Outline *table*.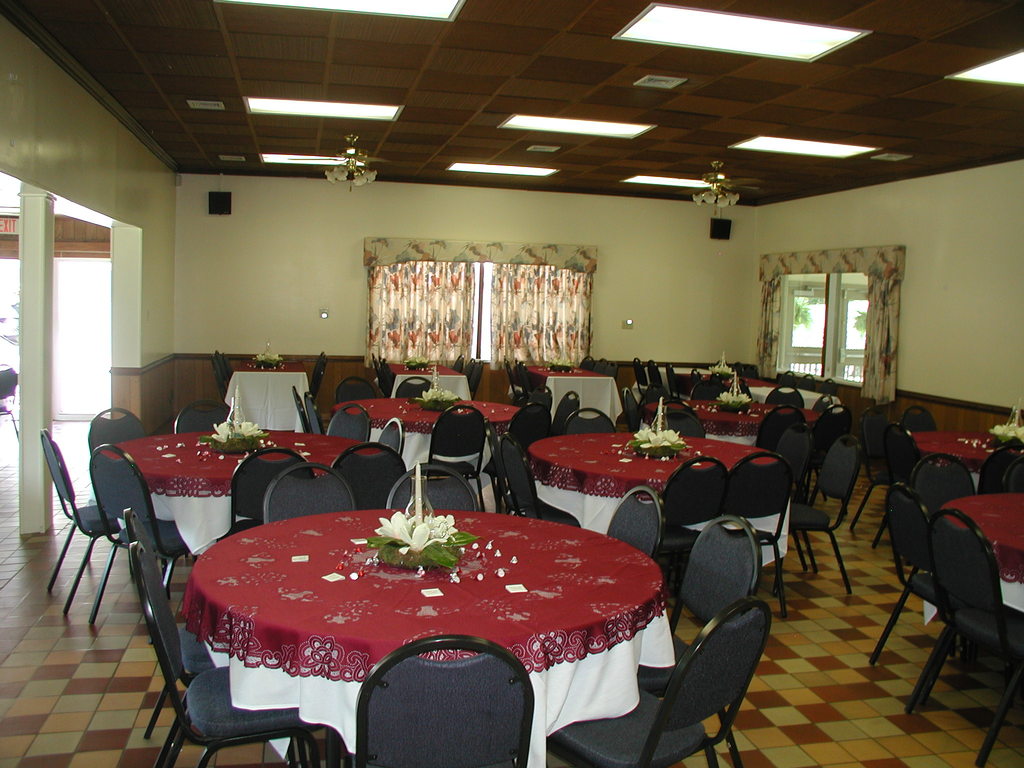
Outline: (221,357,313,431).
